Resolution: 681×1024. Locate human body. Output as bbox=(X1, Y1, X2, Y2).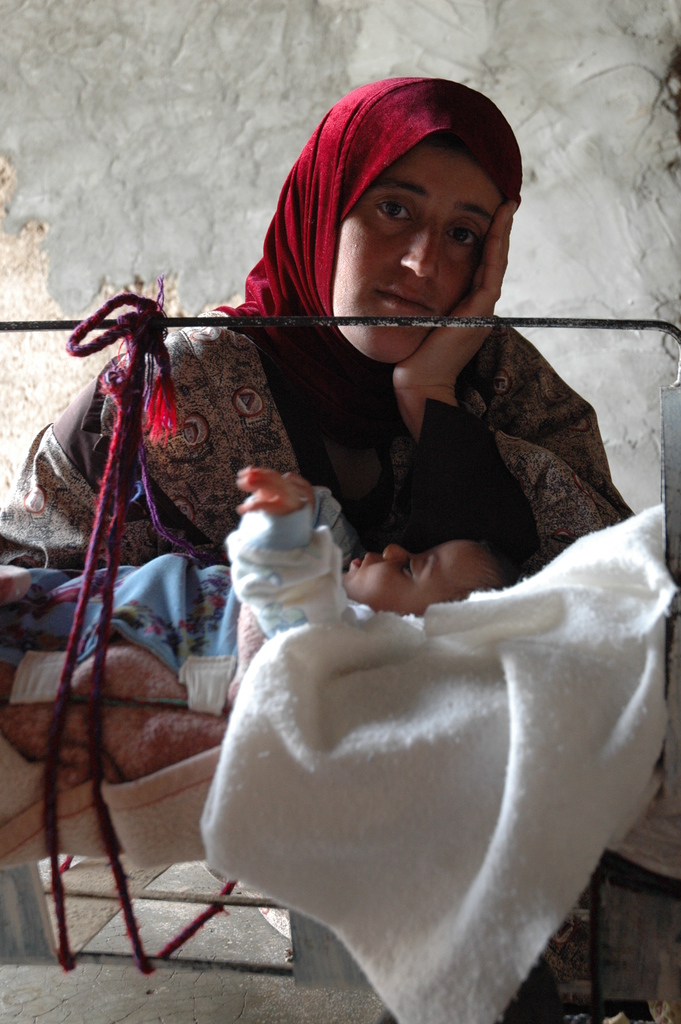
bbox=(0, 79, 650, 568).
